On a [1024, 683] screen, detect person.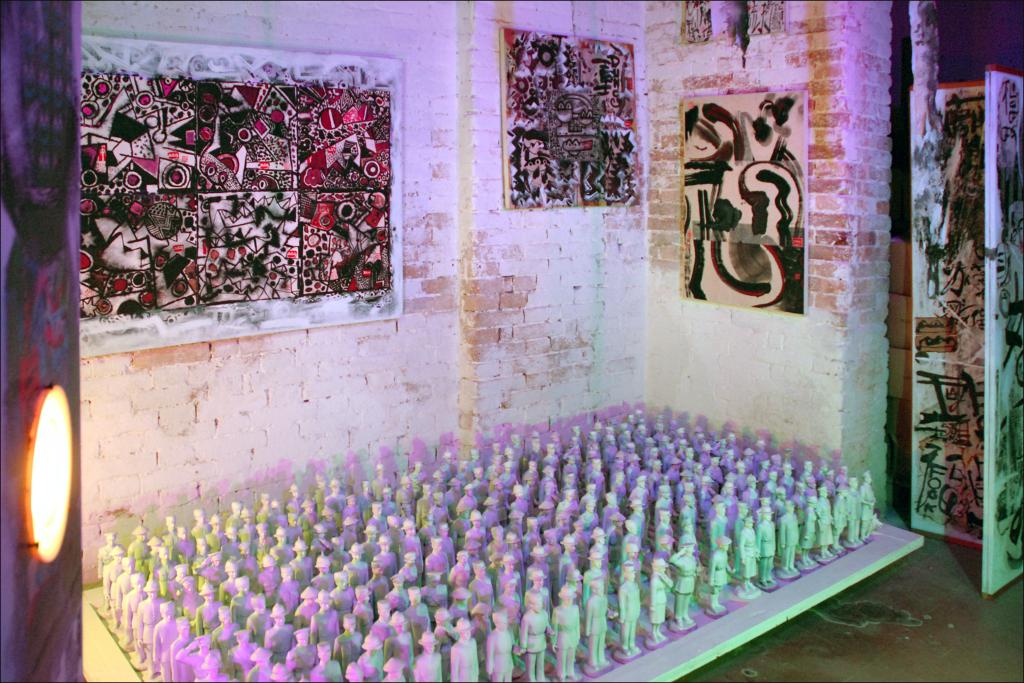
x1=555 y1=584 x2=585 y2=680.
